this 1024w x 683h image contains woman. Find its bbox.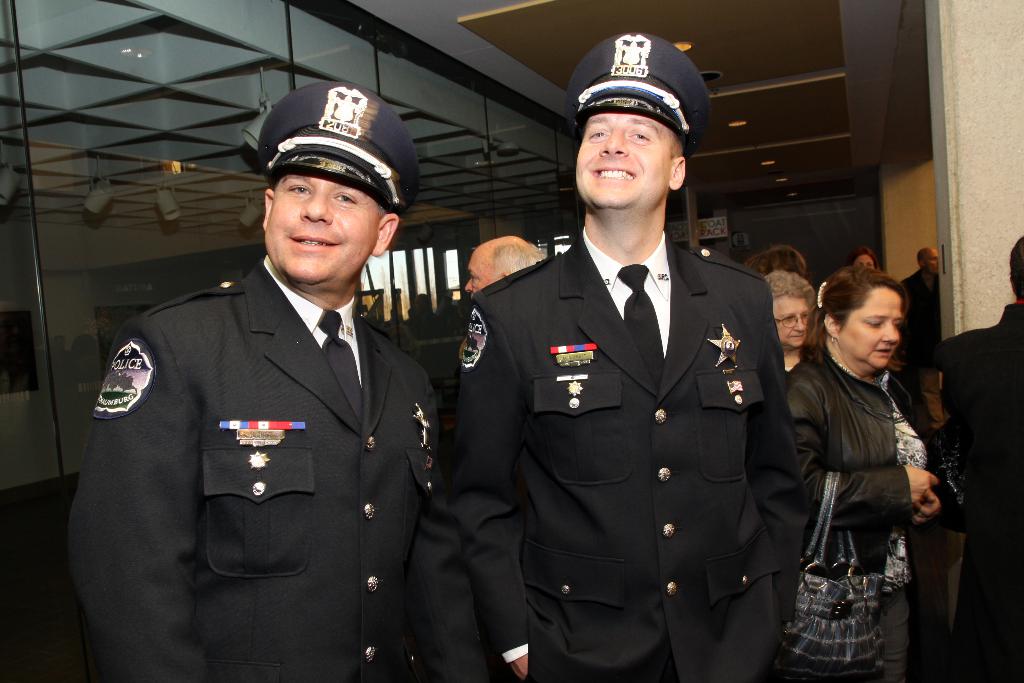
<bbox>781, 241, 956, 682</bbox>.
